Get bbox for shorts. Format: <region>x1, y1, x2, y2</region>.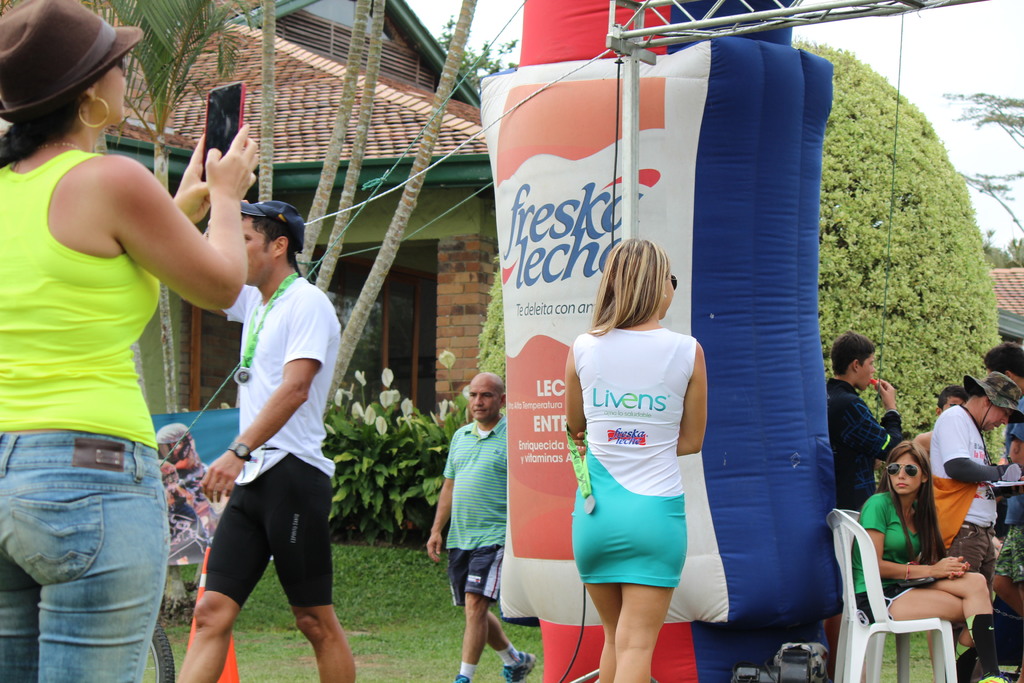
<region>191, 466, 335, 612</region>.
